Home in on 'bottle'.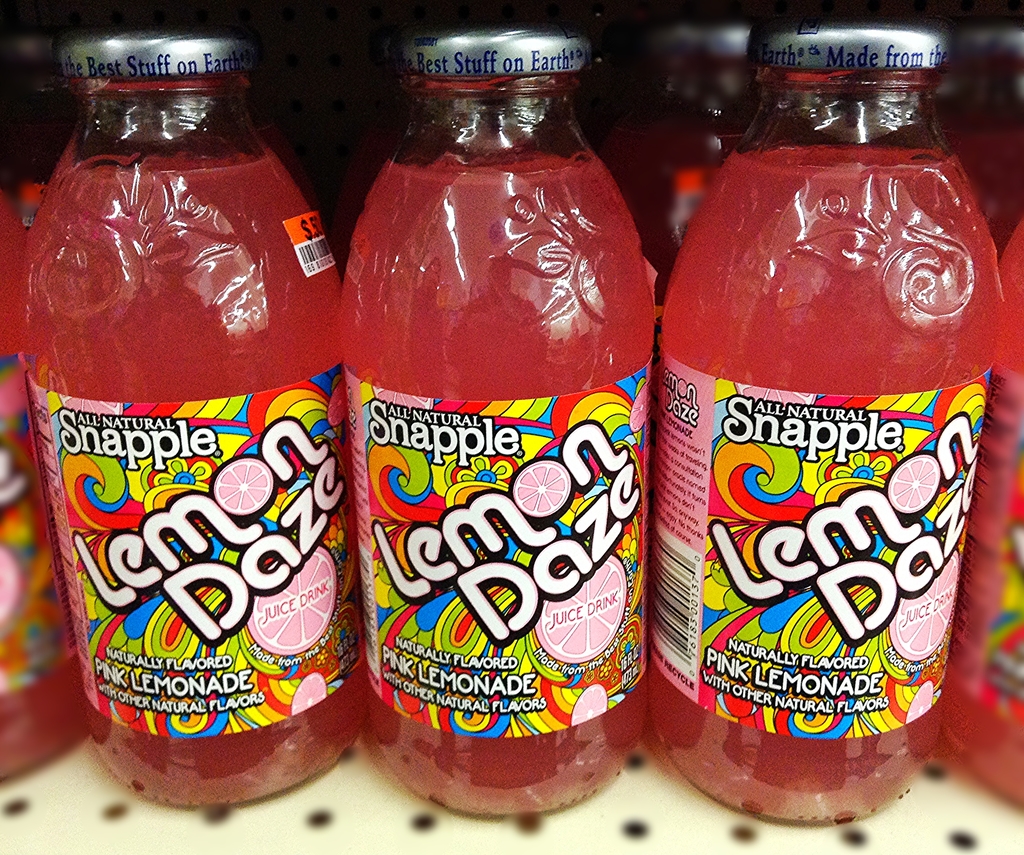
Homed in at locate(0, 190, 99, 795).
